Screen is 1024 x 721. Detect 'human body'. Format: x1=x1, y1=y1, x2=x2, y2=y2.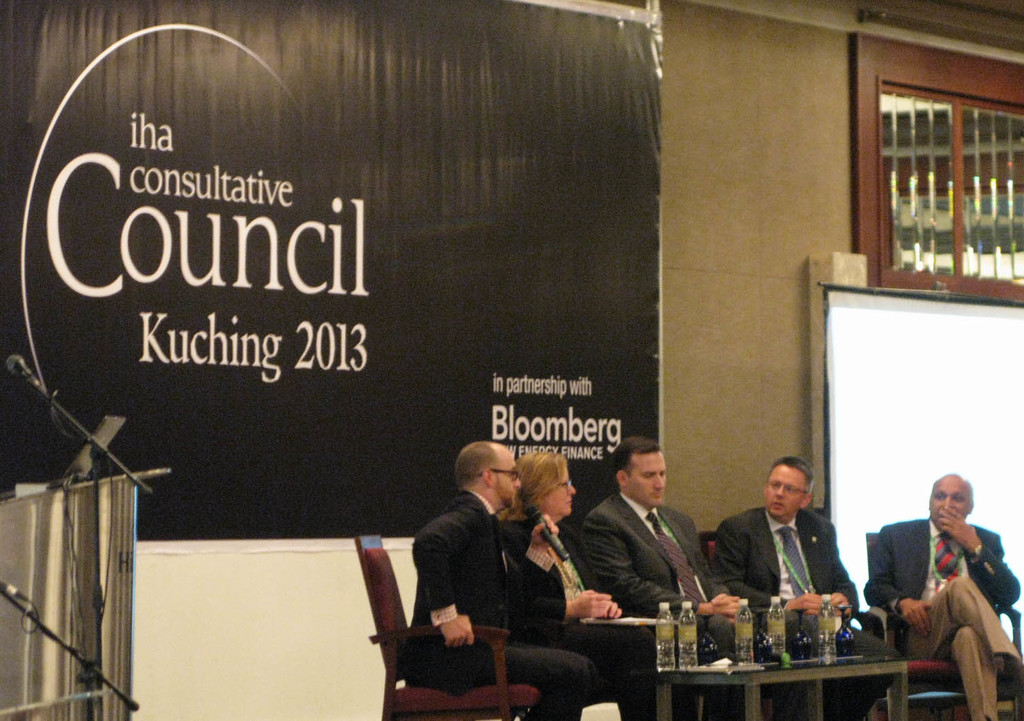
x1=708, y1=453, x2=861, y2=668.
